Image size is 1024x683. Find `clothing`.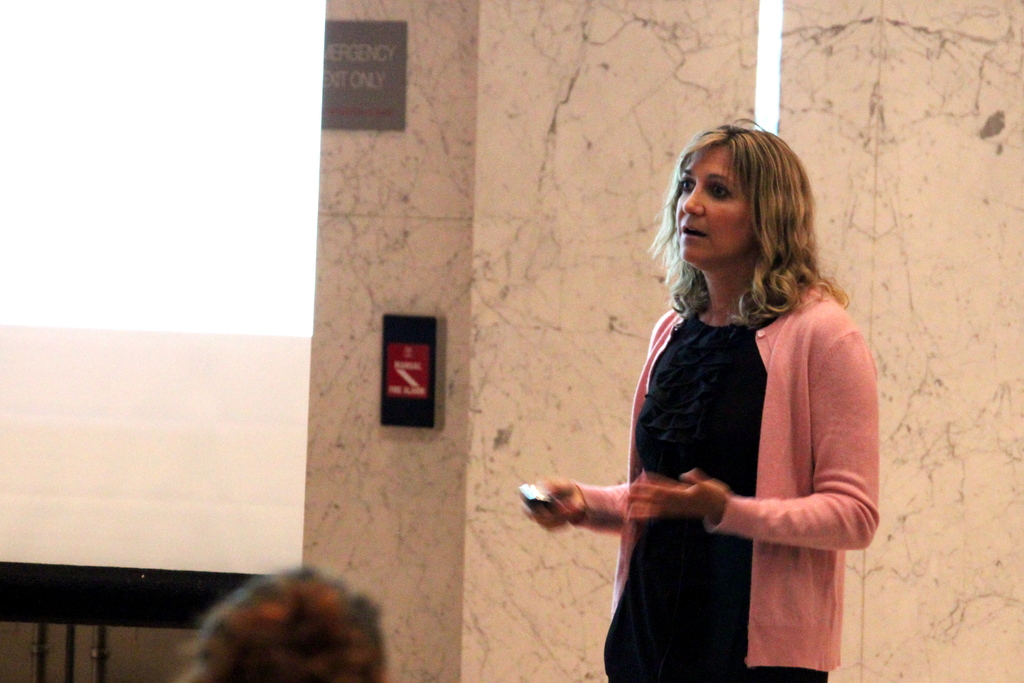
rect(573, 247, 875, 648).
